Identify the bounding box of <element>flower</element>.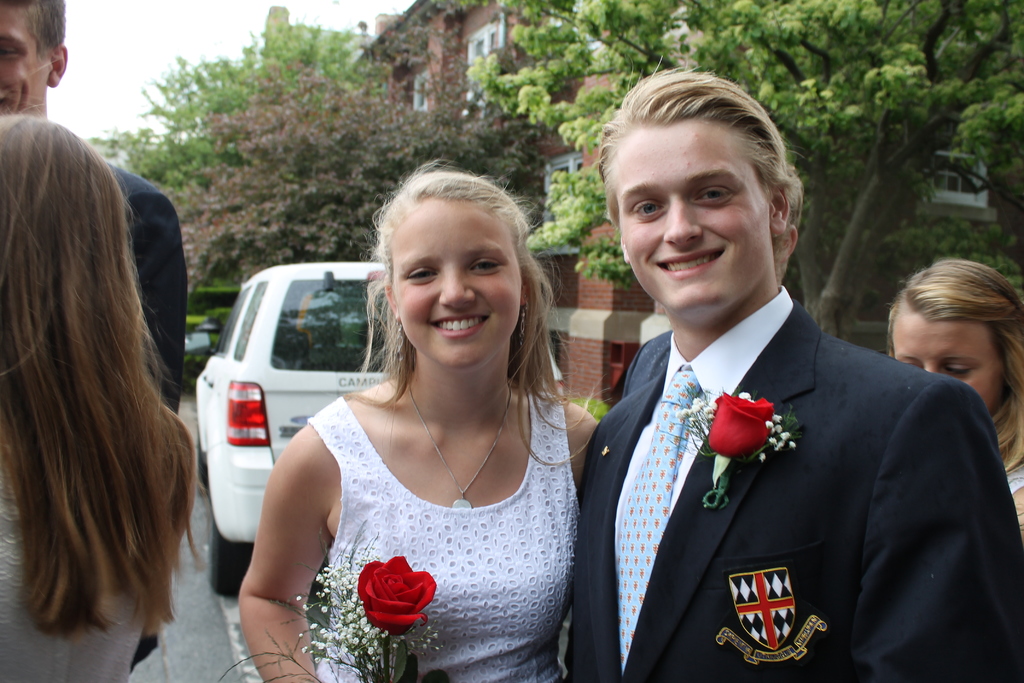
<box>739,391,749,399</box>.
